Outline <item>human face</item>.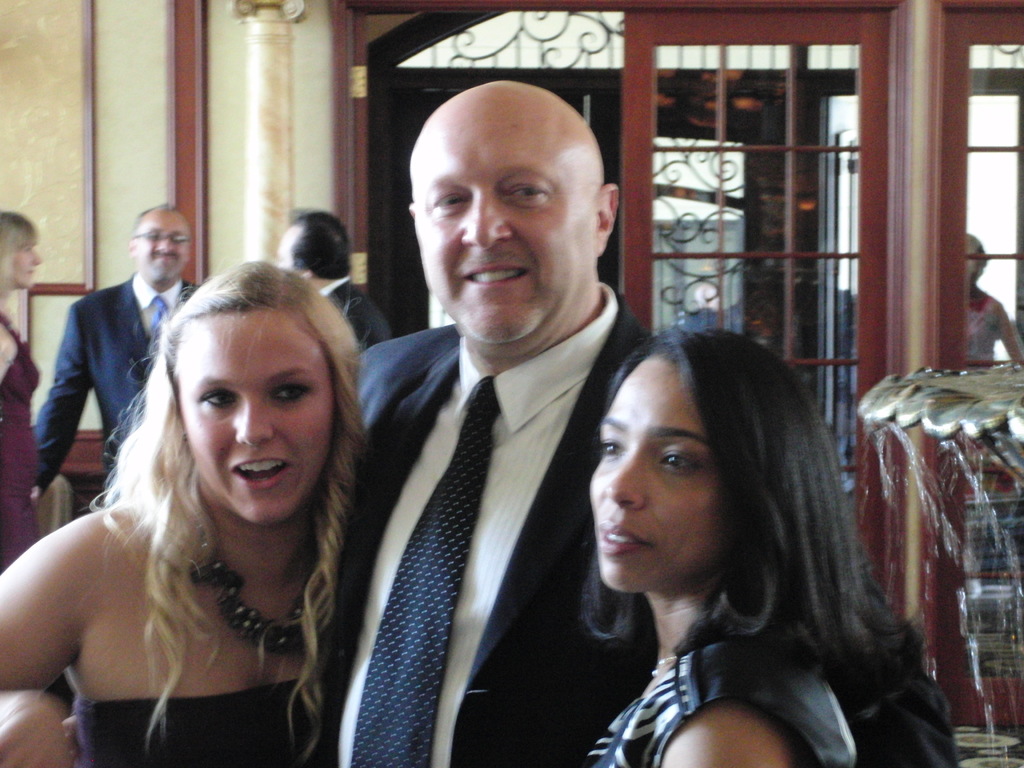
Outline: (left=173, top=309, right=333, bottom=521).
